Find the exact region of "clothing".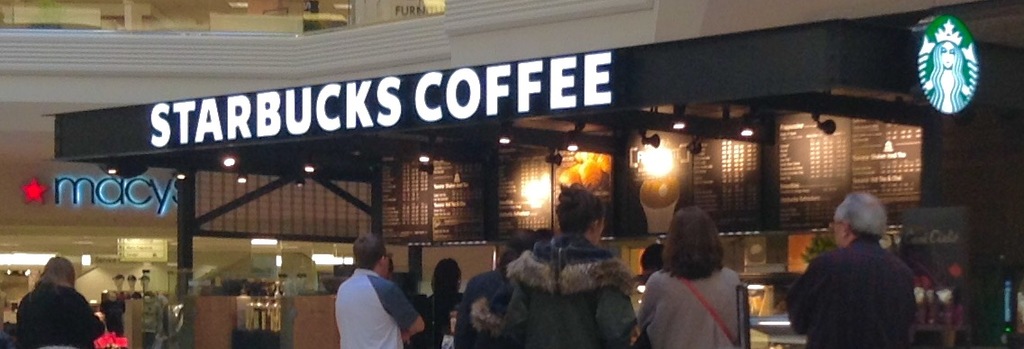
Exact region: <bbox>337, 226, 751, 348</bbox>.
